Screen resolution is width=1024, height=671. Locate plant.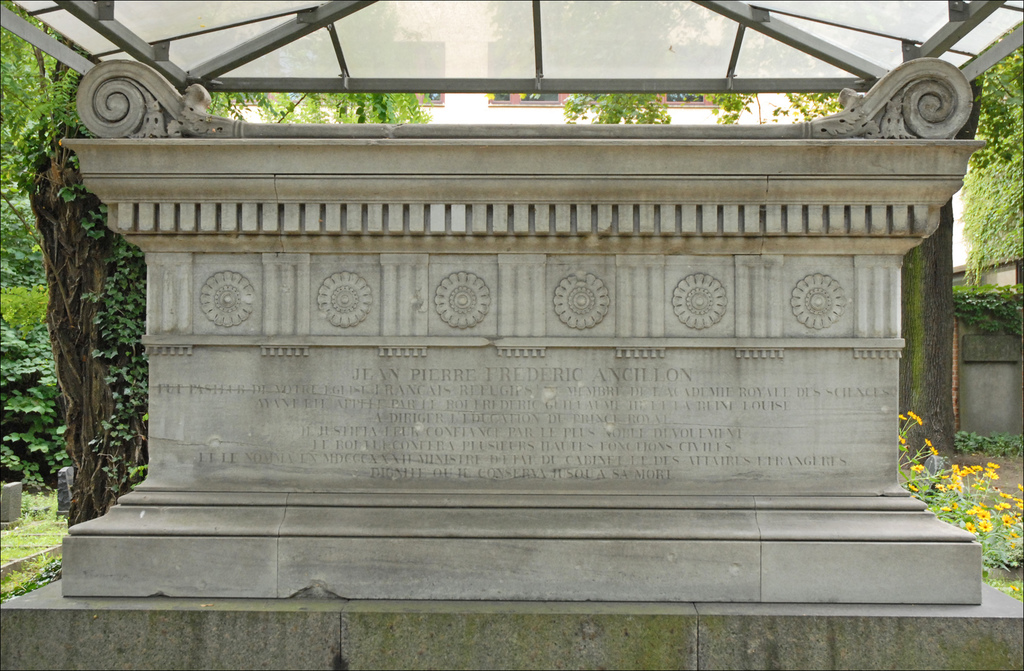
94:409:156:508.
